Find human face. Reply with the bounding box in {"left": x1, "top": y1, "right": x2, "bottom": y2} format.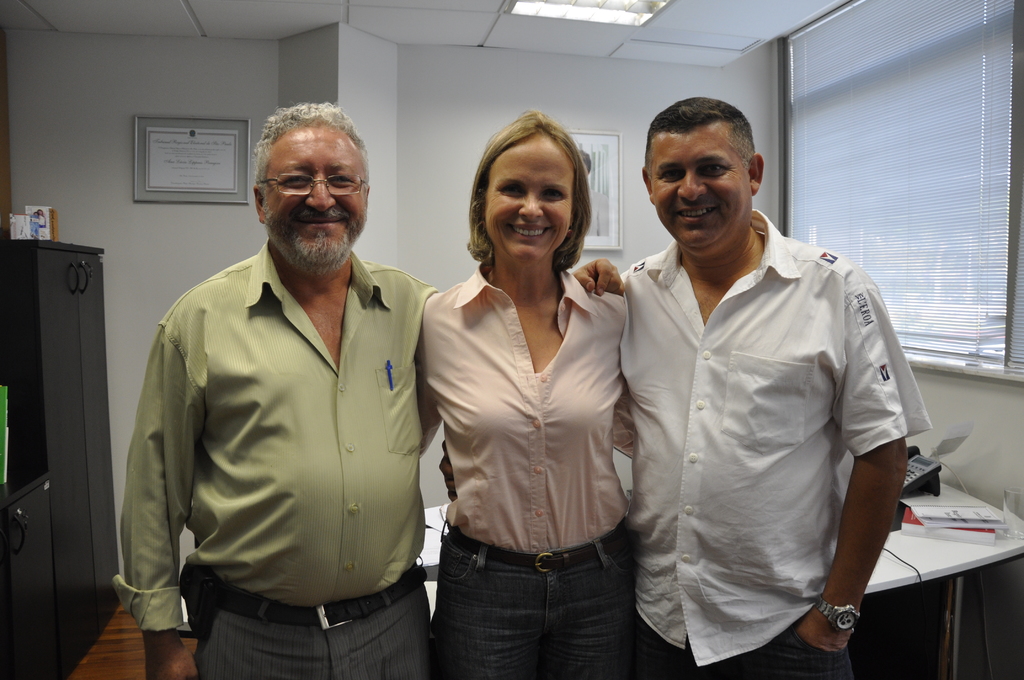
{"left": 260, "top": 128, "right": 367, "bottom": 274}.
